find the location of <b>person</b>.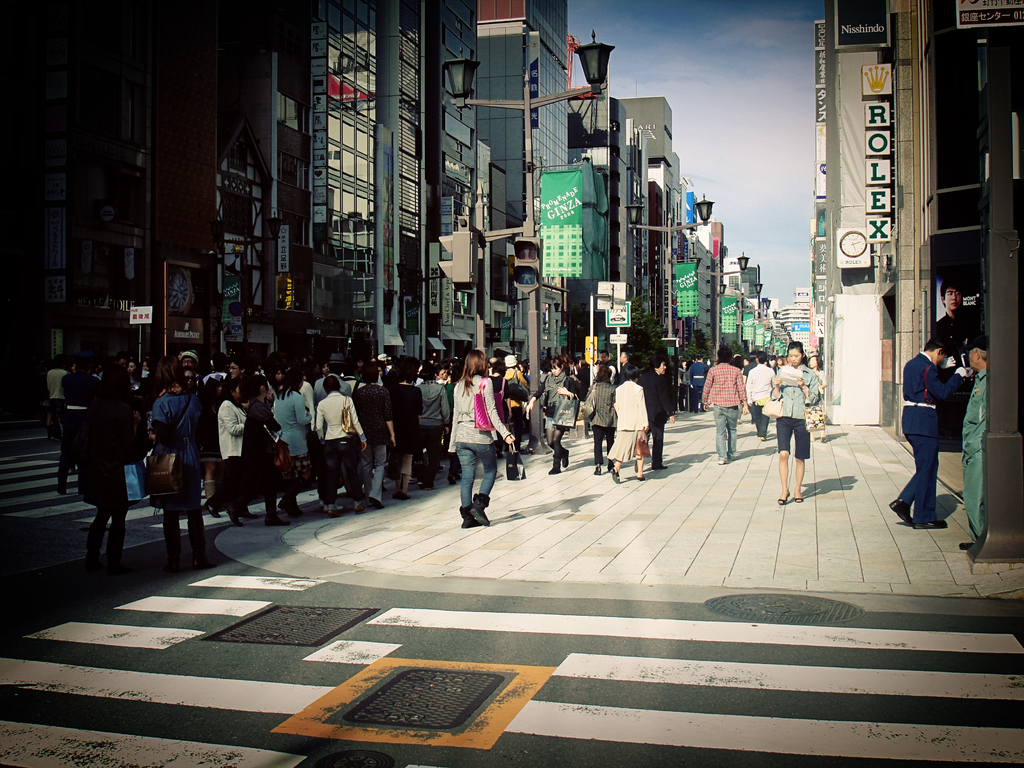
Location: [left=702, top=348, right=746, bottom=465].
